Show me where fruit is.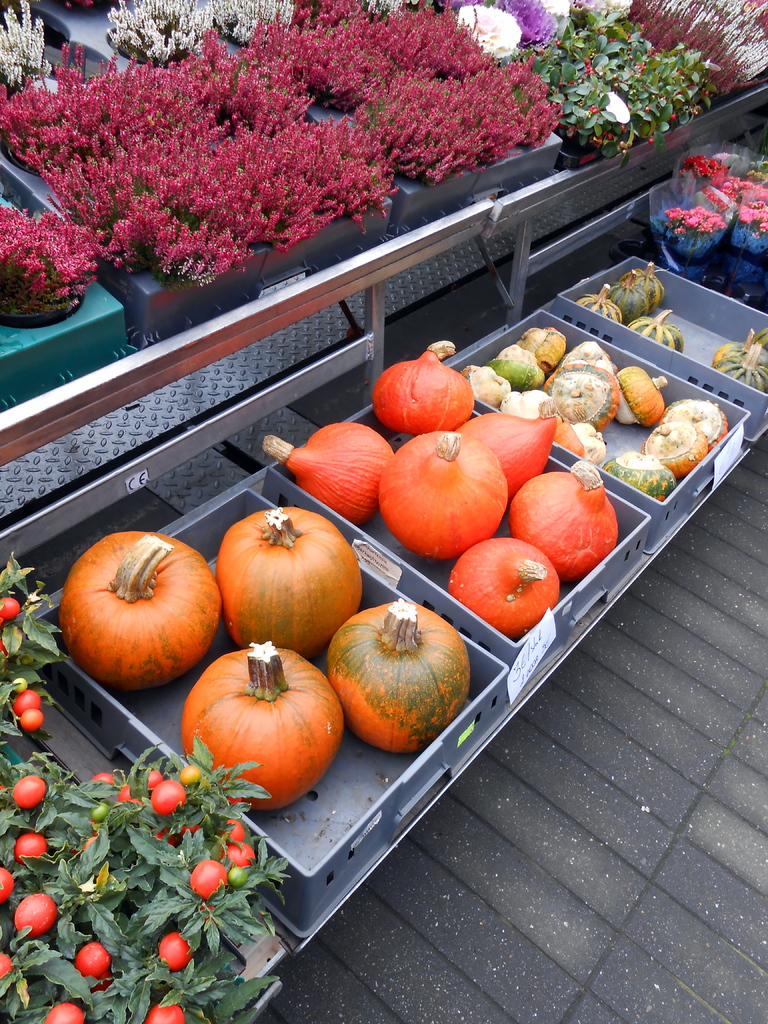
fruit is at select_region(72, 939, 113, 975).
